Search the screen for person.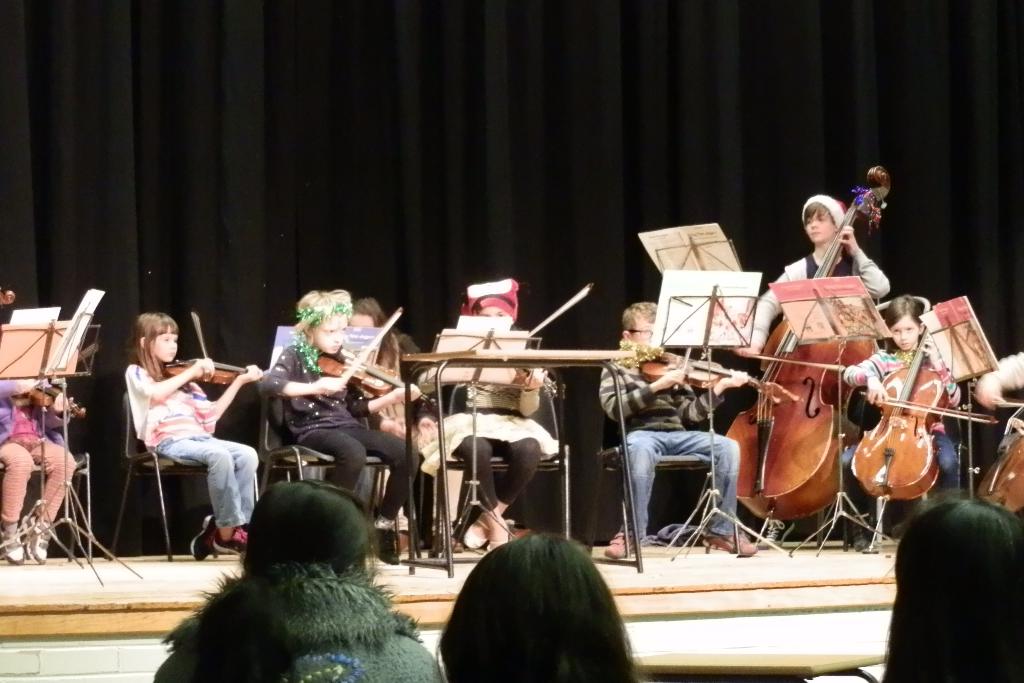
Found at detection(129, 317, 247, 579).
